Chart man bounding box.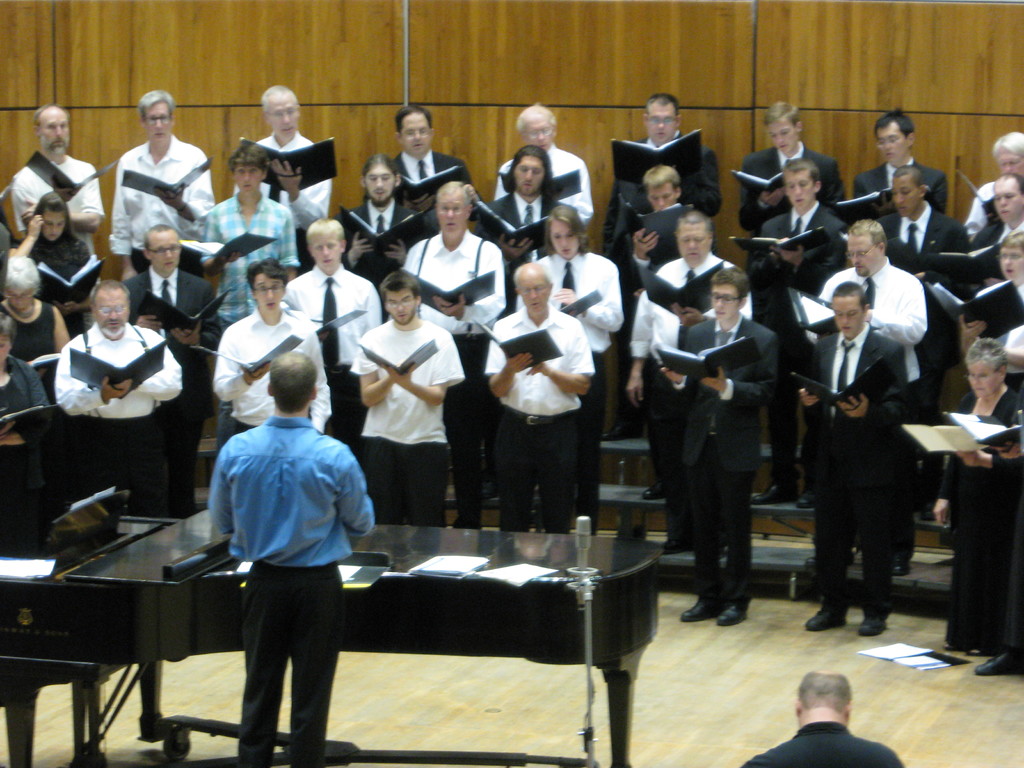
Charted: l=396, t=179, r=497, b=530.
